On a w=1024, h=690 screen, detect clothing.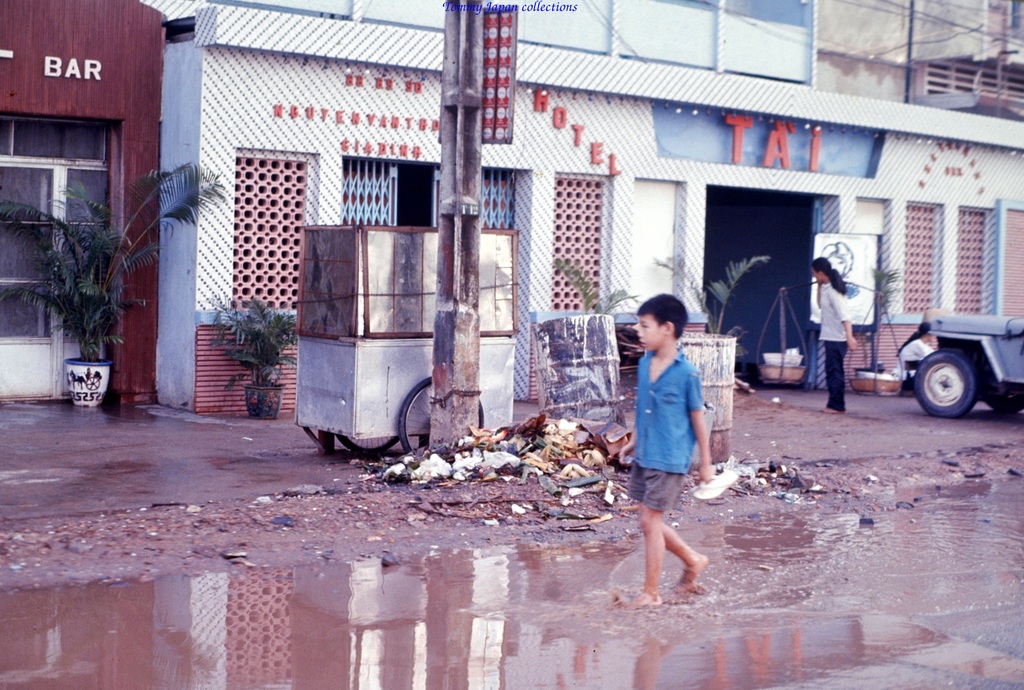
824, 279, 846, 422.
